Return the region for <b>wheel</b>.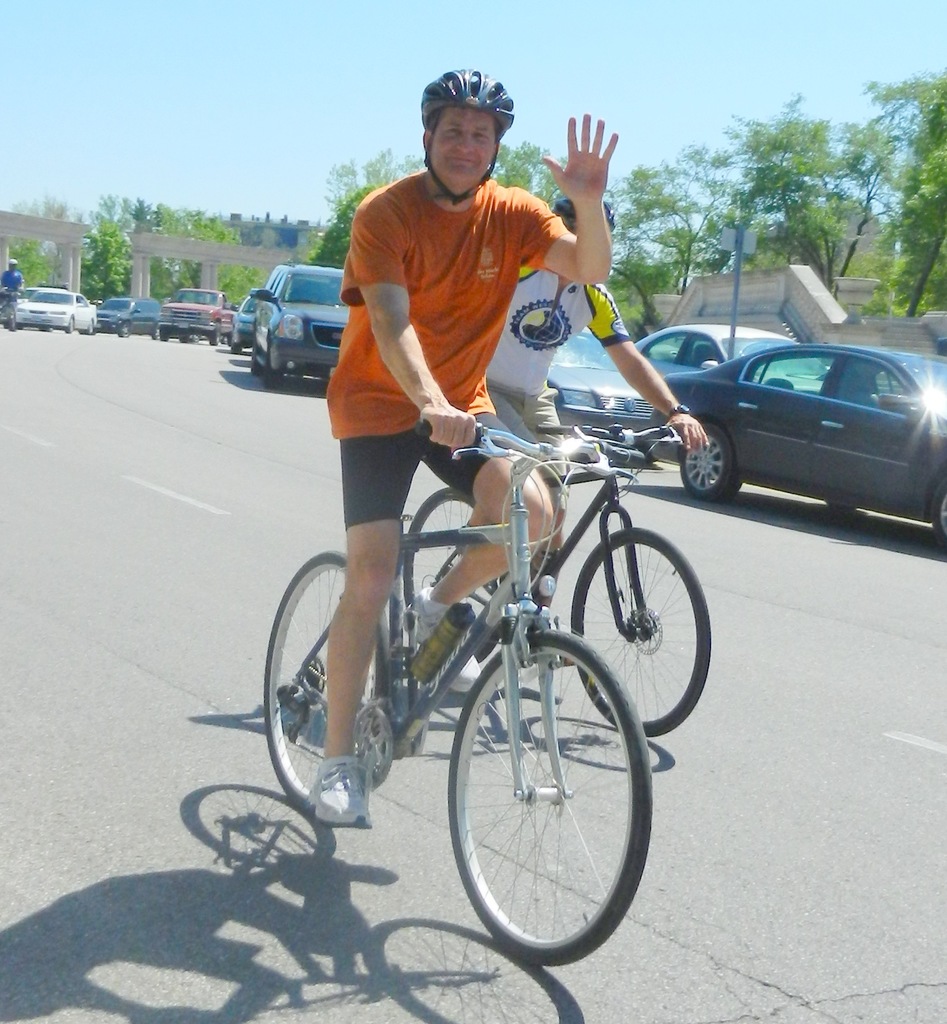
230, 340, 242, 354.
